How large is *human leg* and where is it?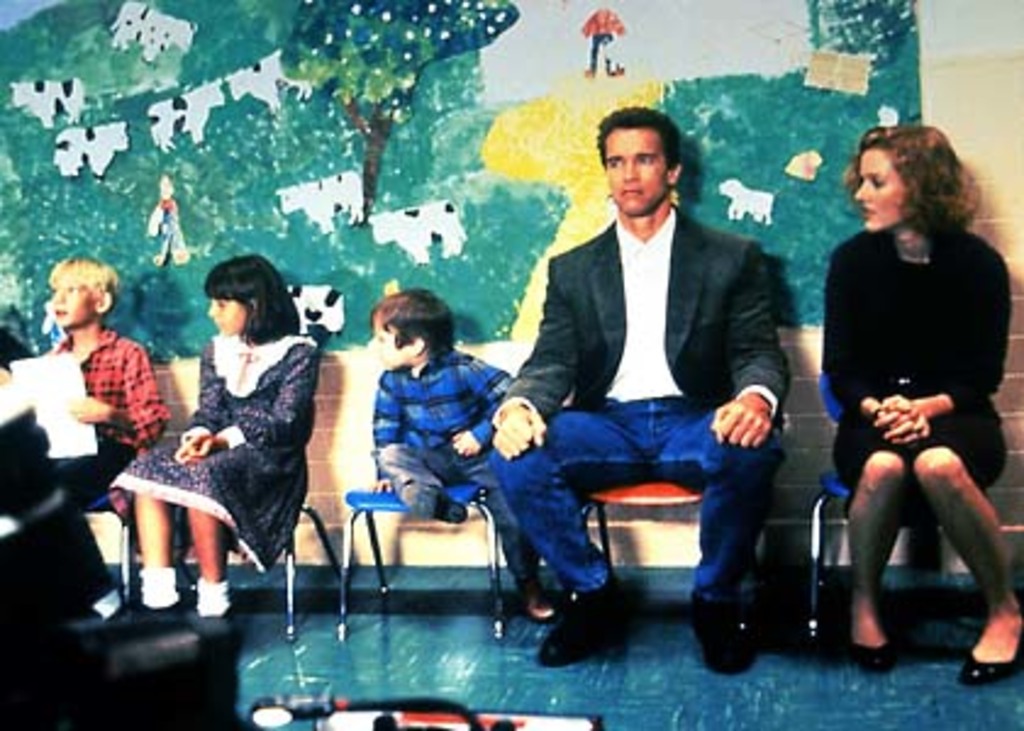
Bounding box: box=[646, 404, 783, 677].
